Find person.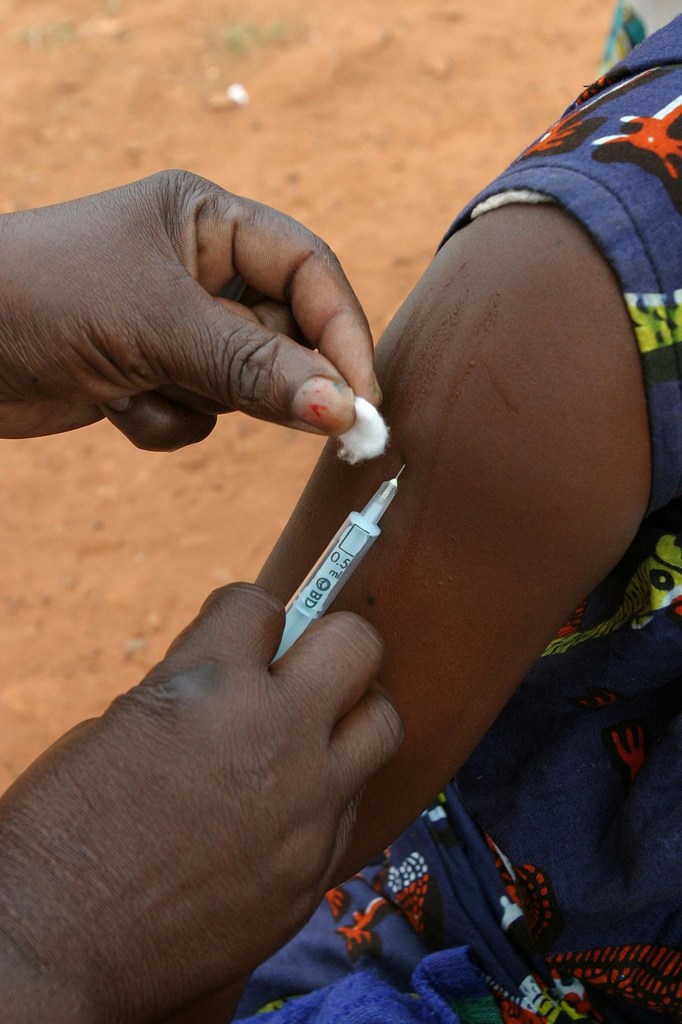
x1=0, y1=169, x2=399, y2=1023.
